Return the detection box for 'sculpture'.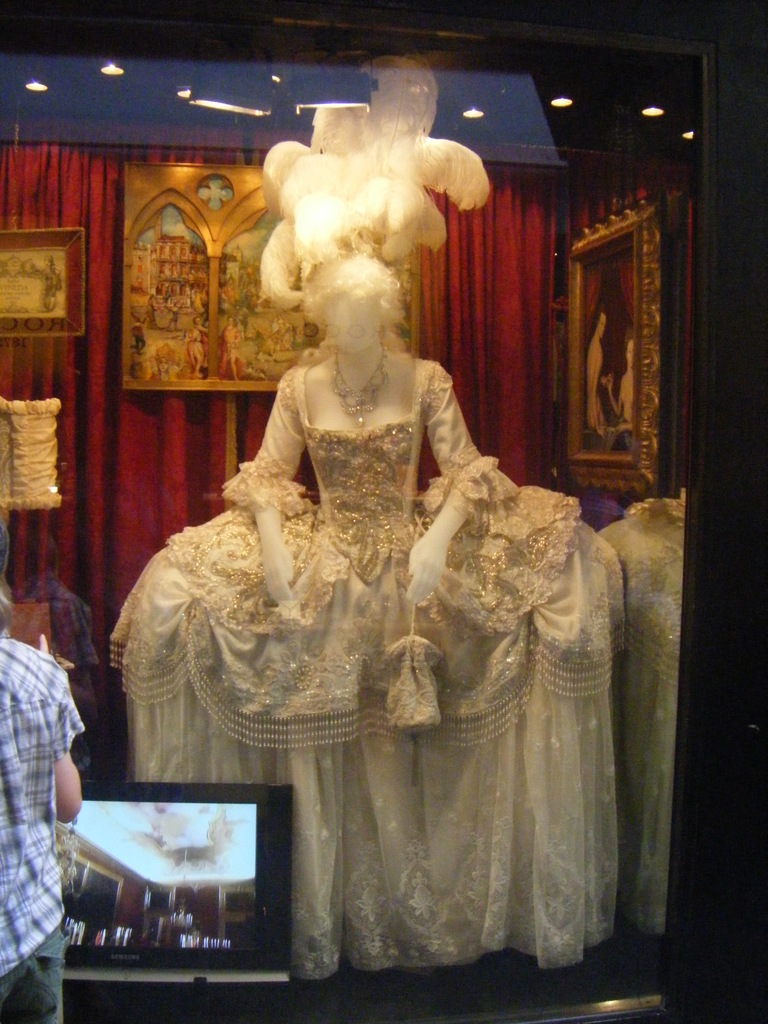
Rect(107, 70, 623, 975).
